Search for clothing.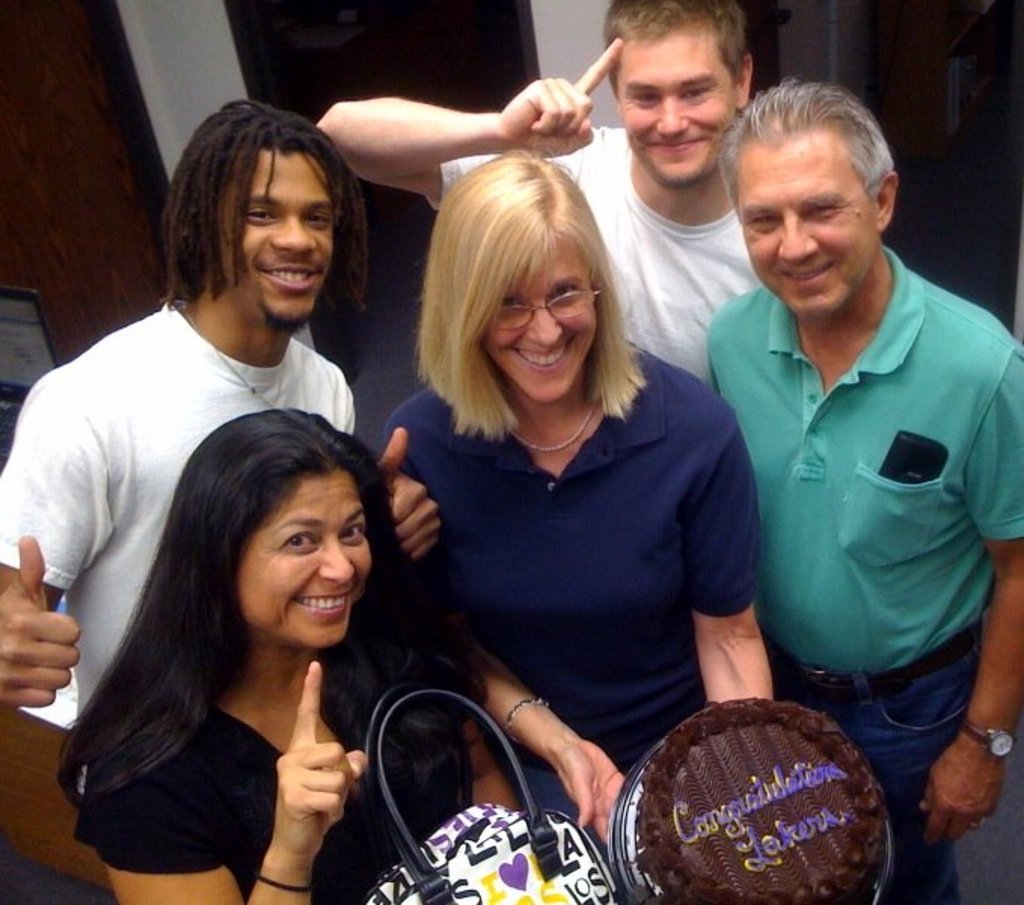
Found at 65,587,464,903.
